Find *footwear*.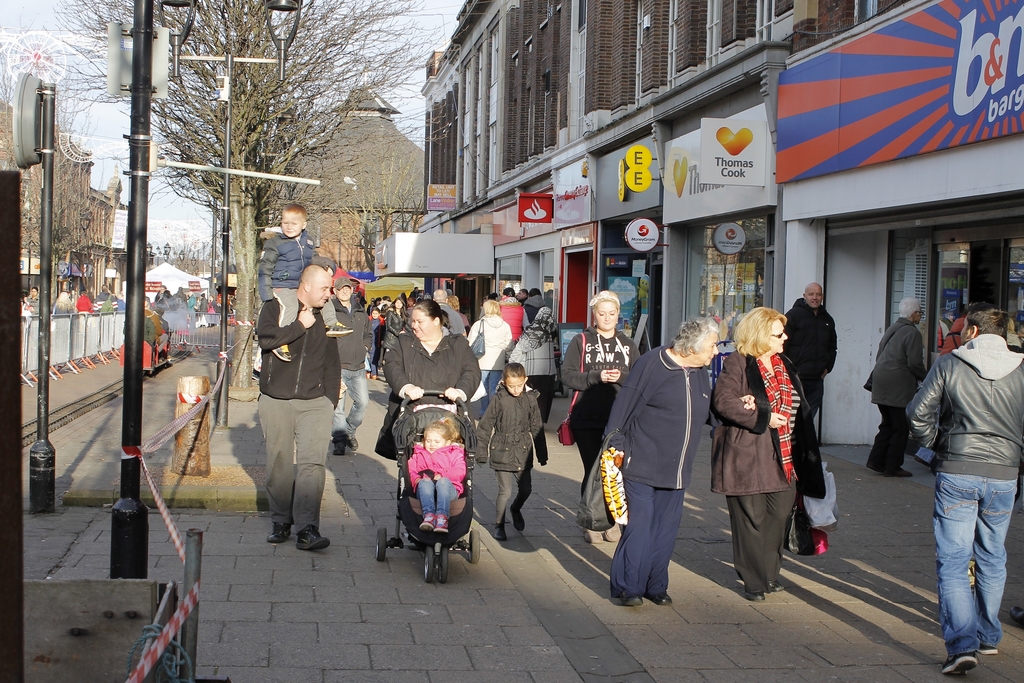
(left=493, top=518, right=512, bottom=544).
